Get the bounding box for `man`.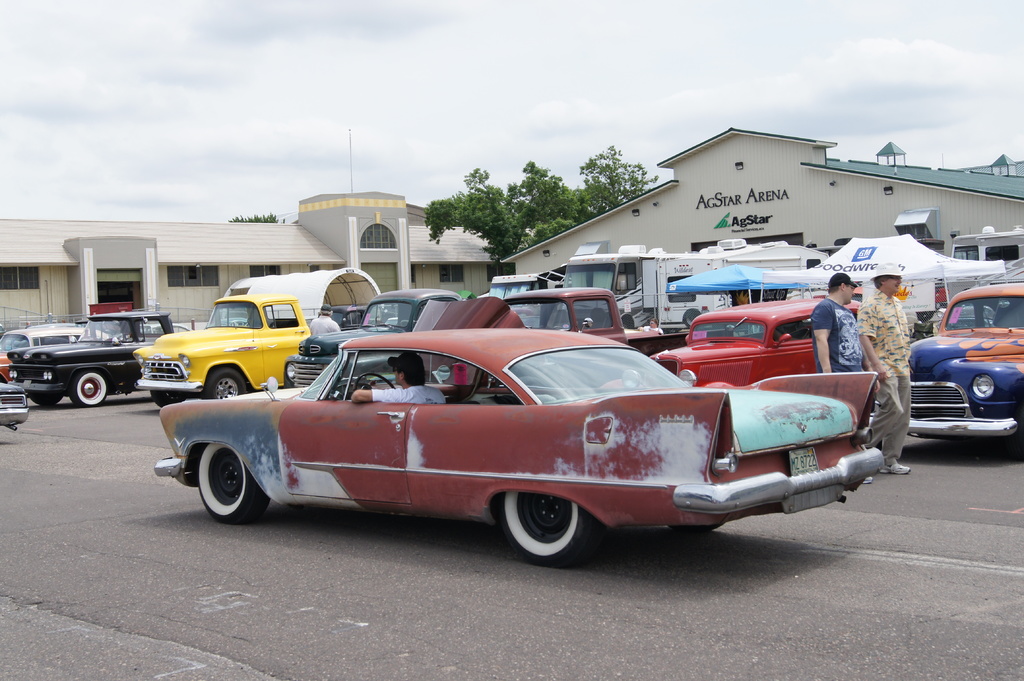
rect(350, 351, 447, 404).
